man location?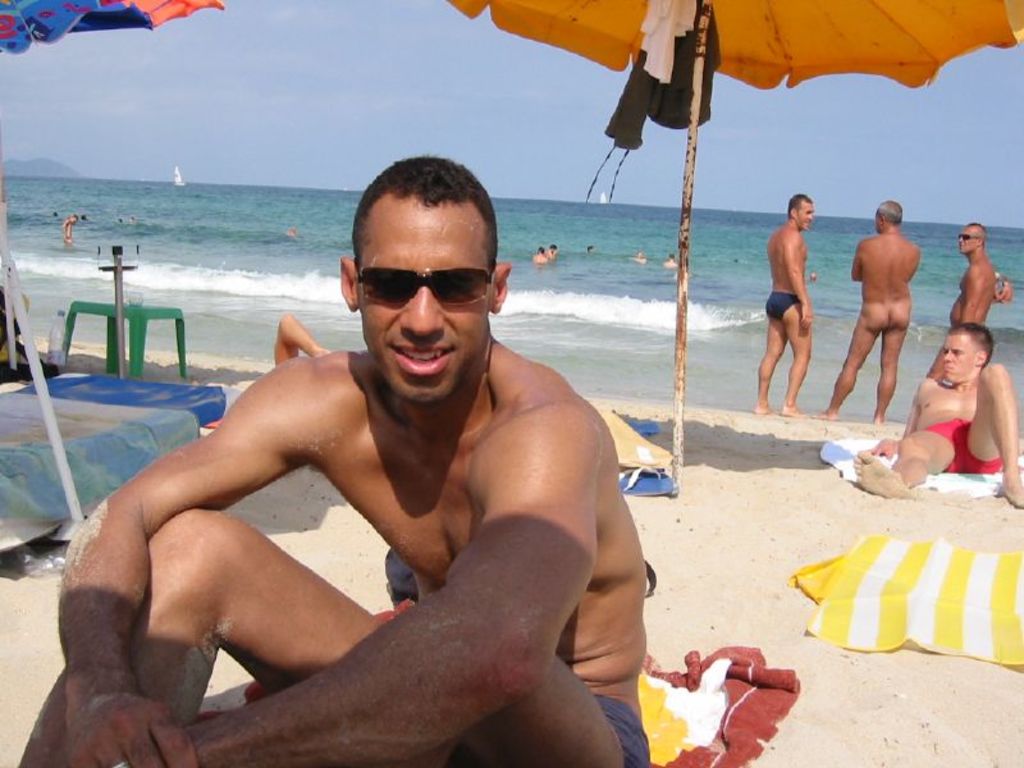
{"left": 809, "top": 271, "right": 820, "bottom": 283}
